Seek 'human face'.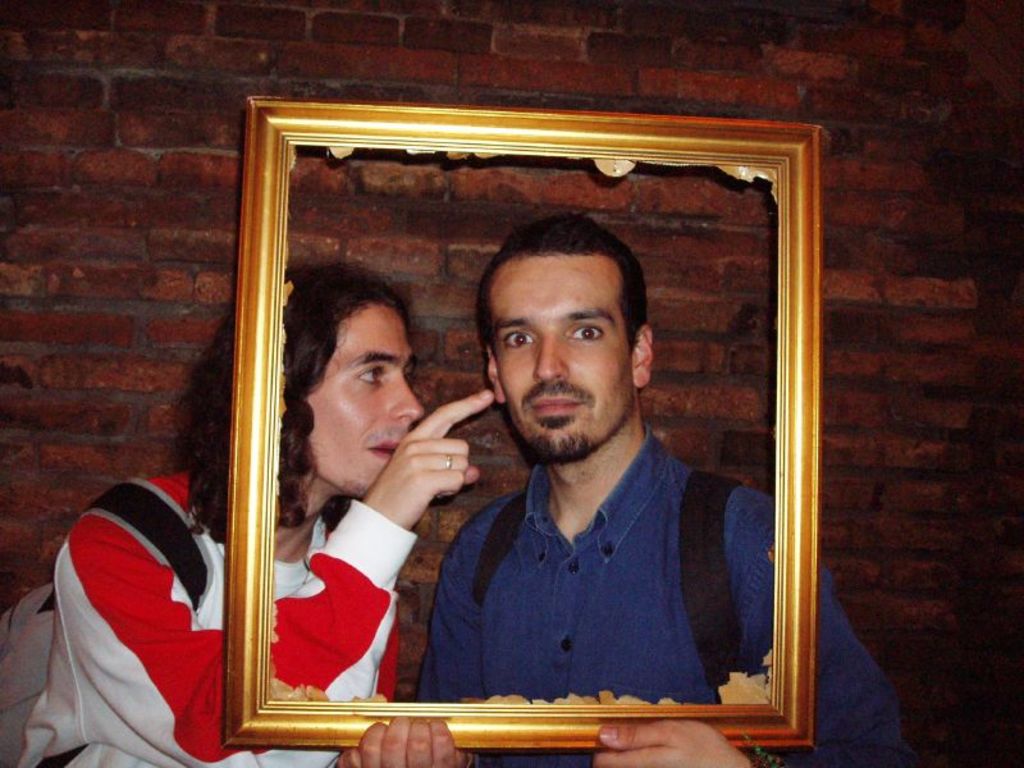
{"x1": 314, "y1": 298, "x2": 419, "y2": 502}.
